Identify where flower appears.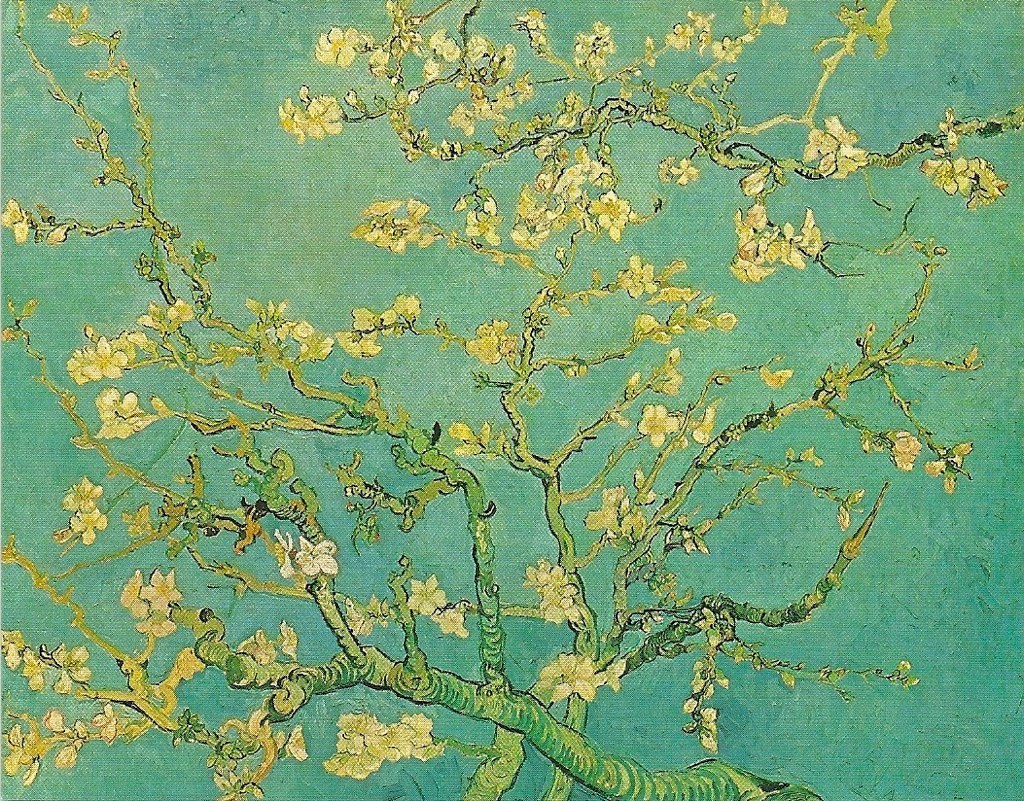
Appears at x1=537 y1=649 x2=594 y2=704.
